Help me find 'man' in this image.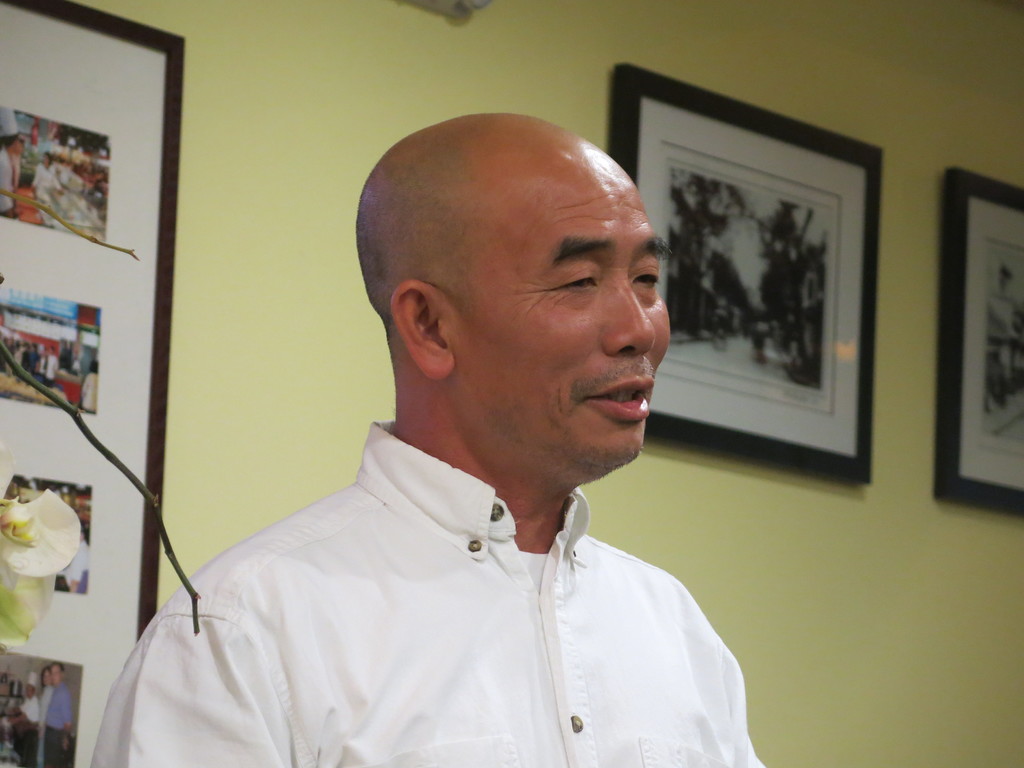
Found it: {"x1": 89, "y1": 108, "x2": 764, "y2": 767}.
